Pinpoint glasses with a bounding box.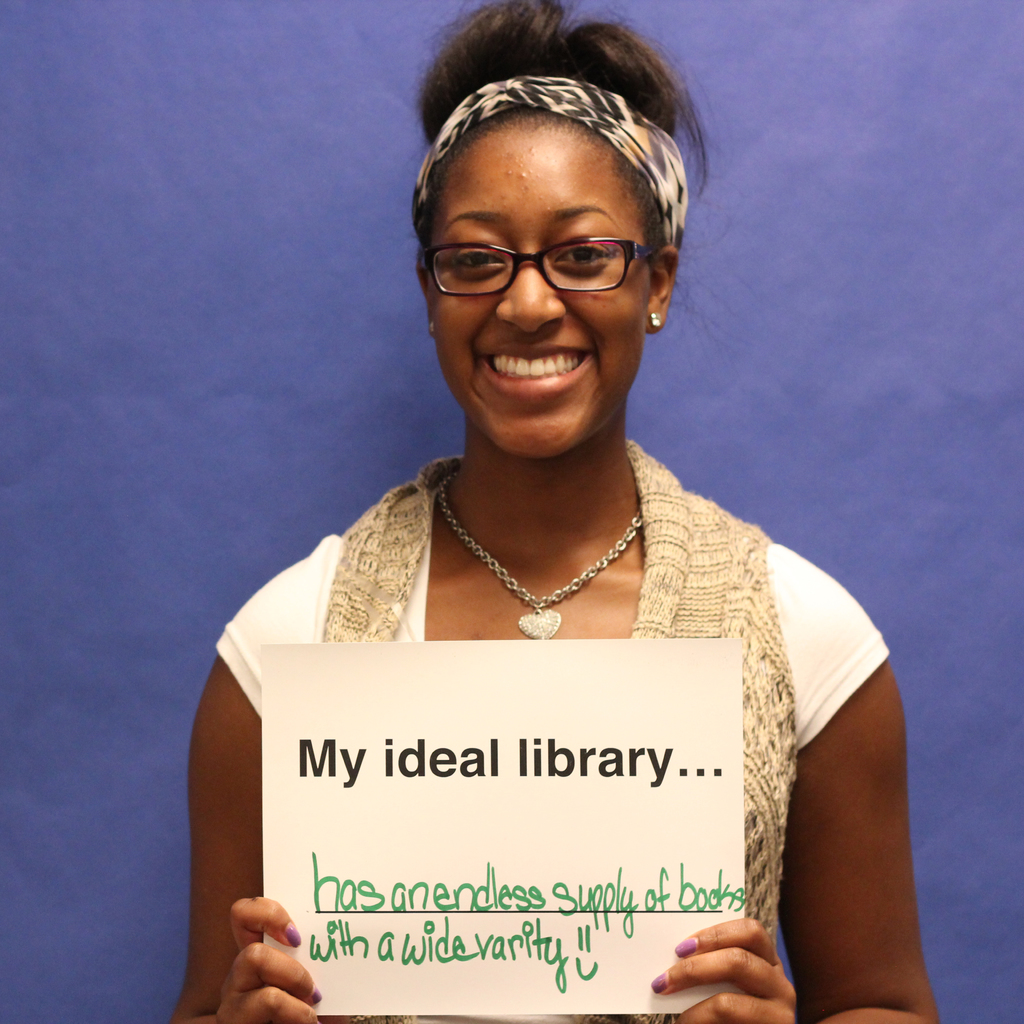
(x1=422, y1=233, x2=667, y2=300).
